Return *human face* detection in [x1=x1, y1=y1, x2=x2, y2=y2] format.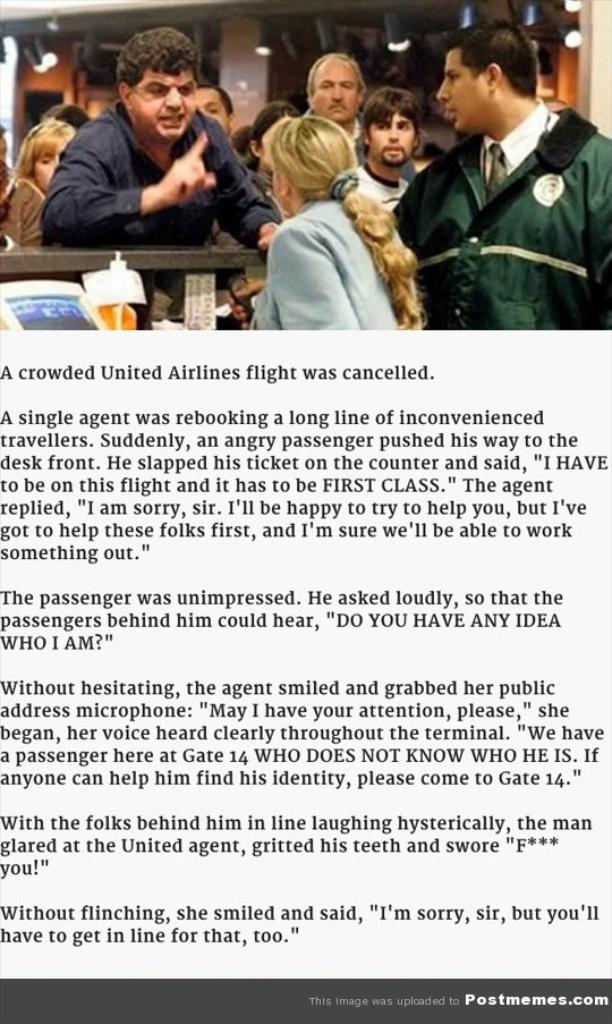
[x1=369, y1=111, x2=417, y2=164].
